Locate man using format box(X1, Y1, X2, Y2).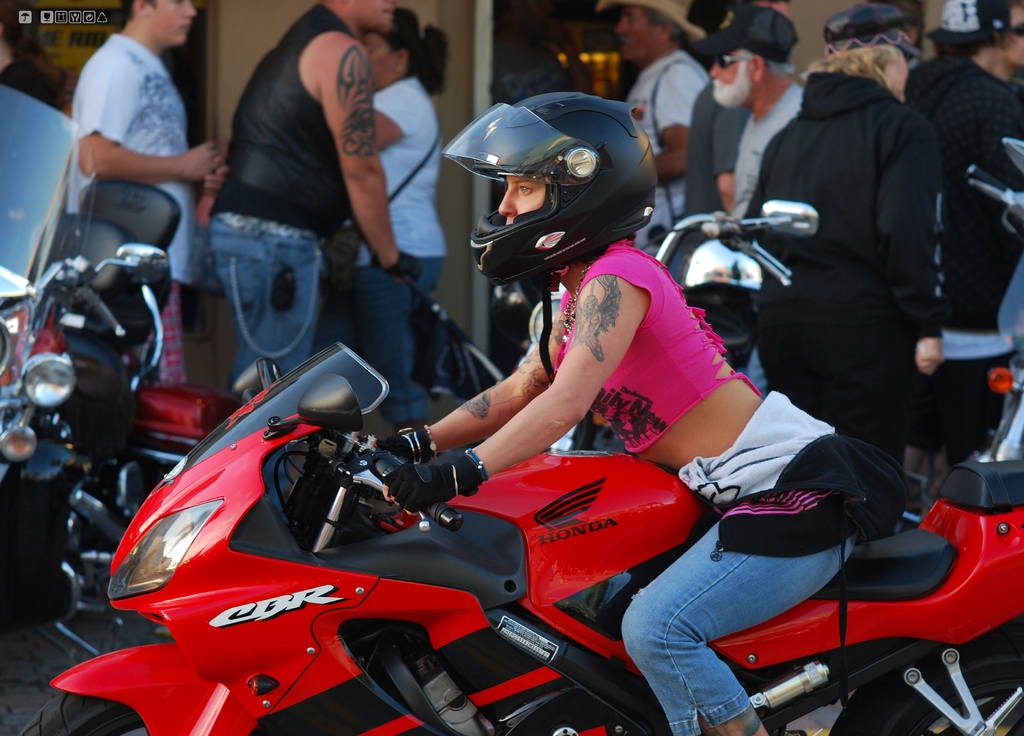
box(68, 0, 234, 384).
